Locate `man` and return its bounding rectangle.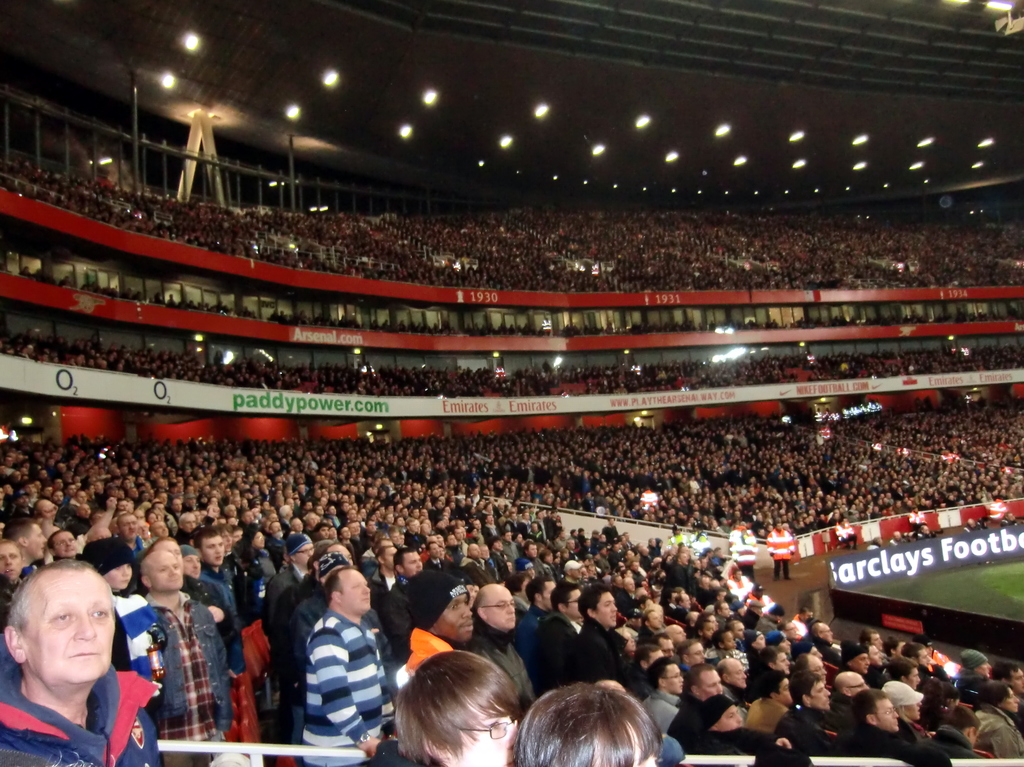
{"left": 148, "top": 549, "right": 232, "bottom": 766}.
